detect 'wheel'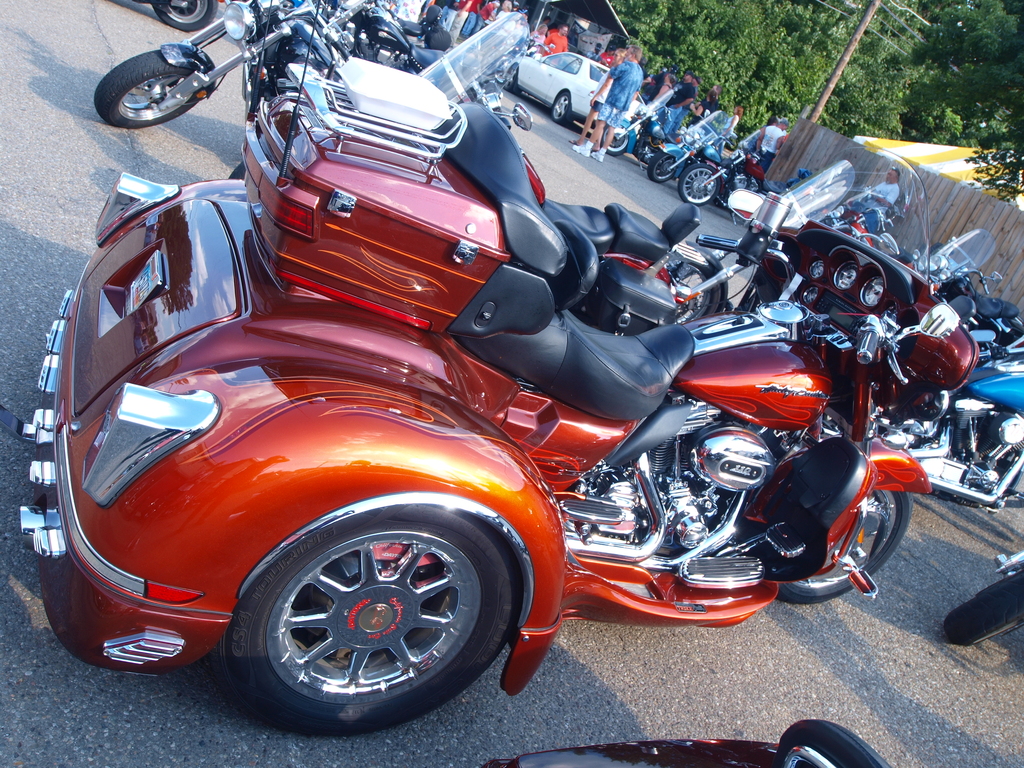
BBox(554, 92, 567, 124)
